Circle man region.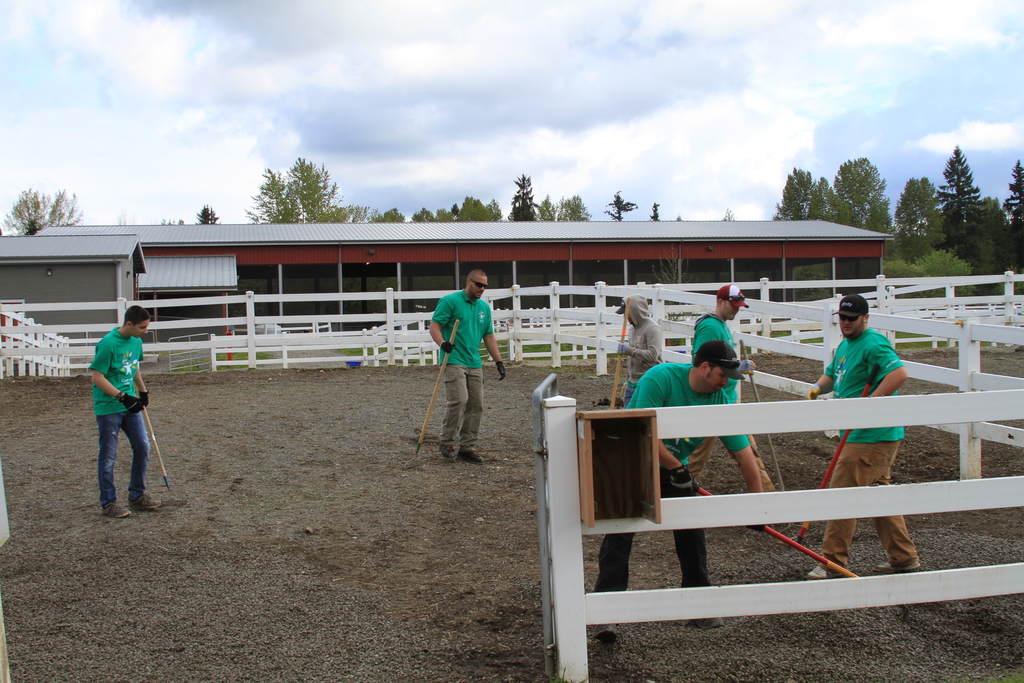
Region: crop(429, 270, 506, 466).
